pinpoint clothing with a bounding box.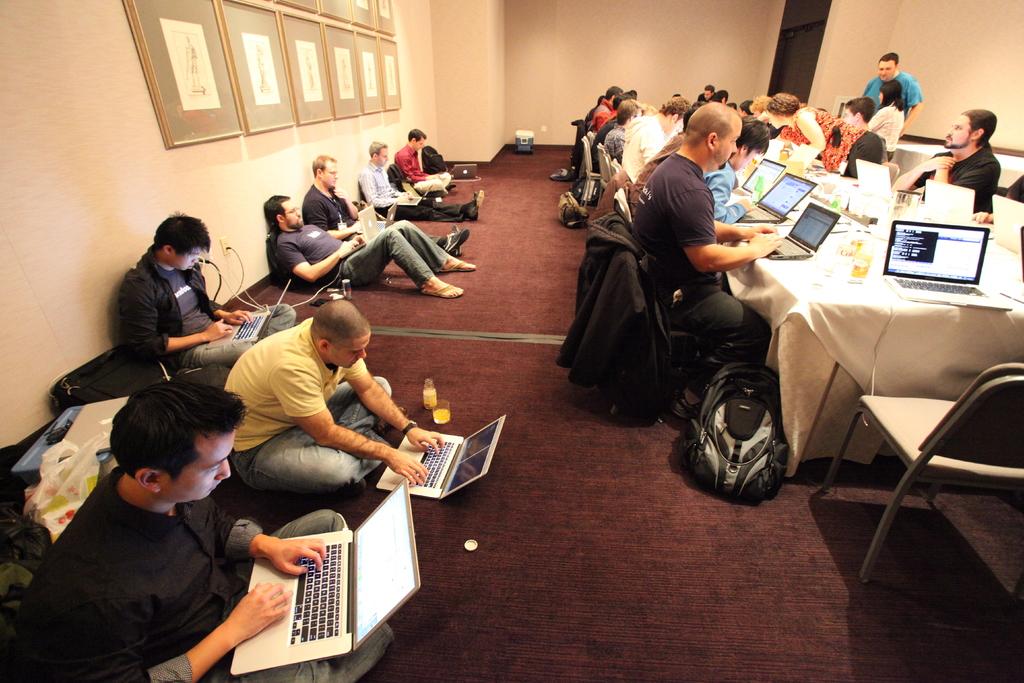
[x1=353, y1=156, x2=403, y2=212].
